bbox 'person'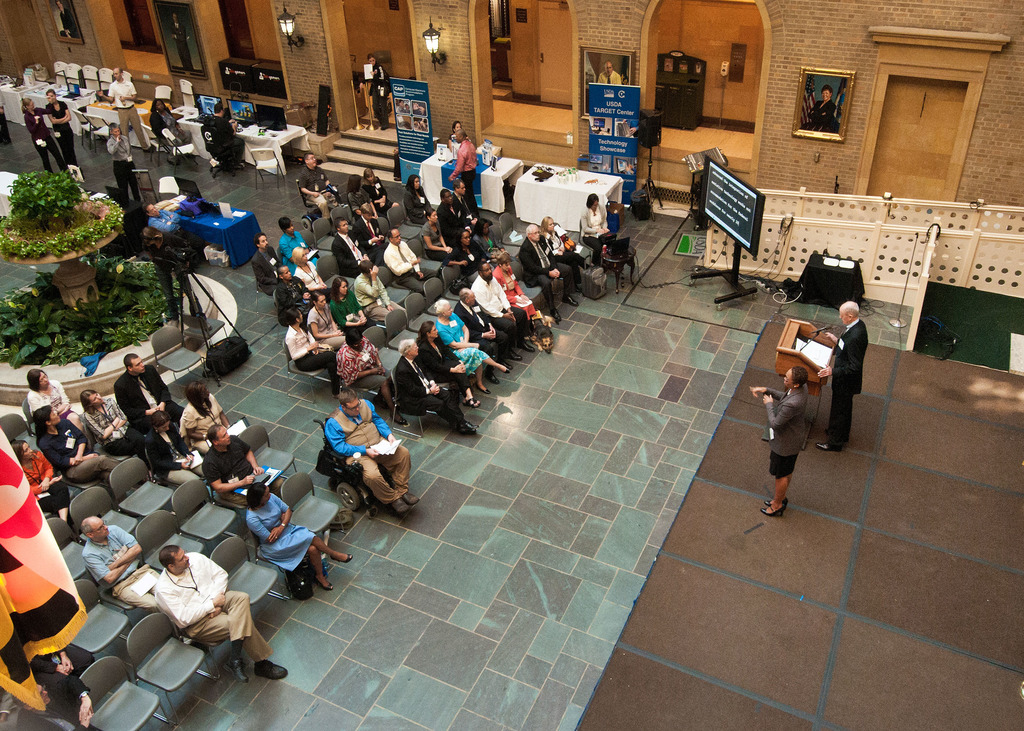
<bbox>98, 66, 147, 156</bbox>
